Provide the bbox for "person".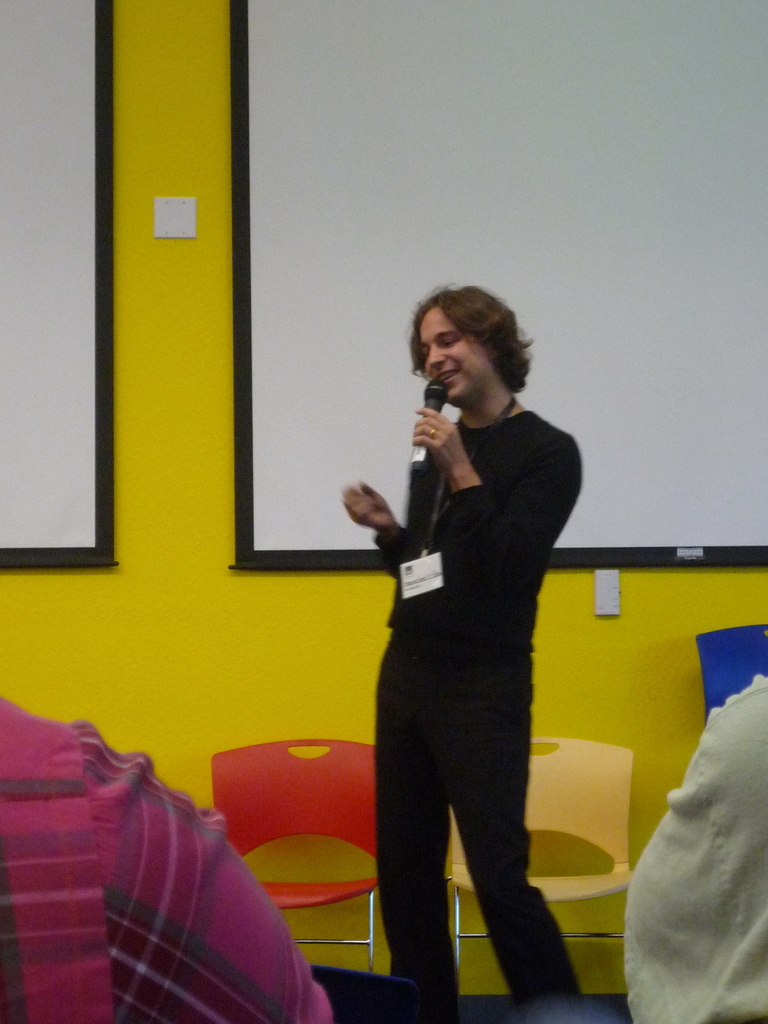
bbox(0, 696, 333, 1023).
